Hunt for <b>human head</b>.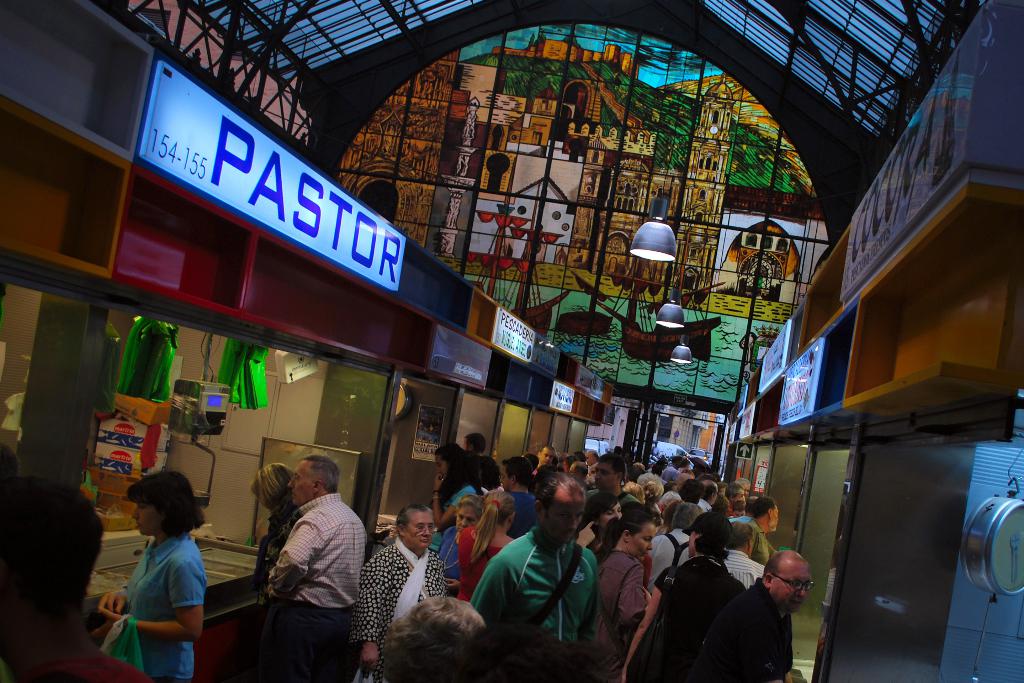
Hunted down at region(689, 512, 730, 557).
